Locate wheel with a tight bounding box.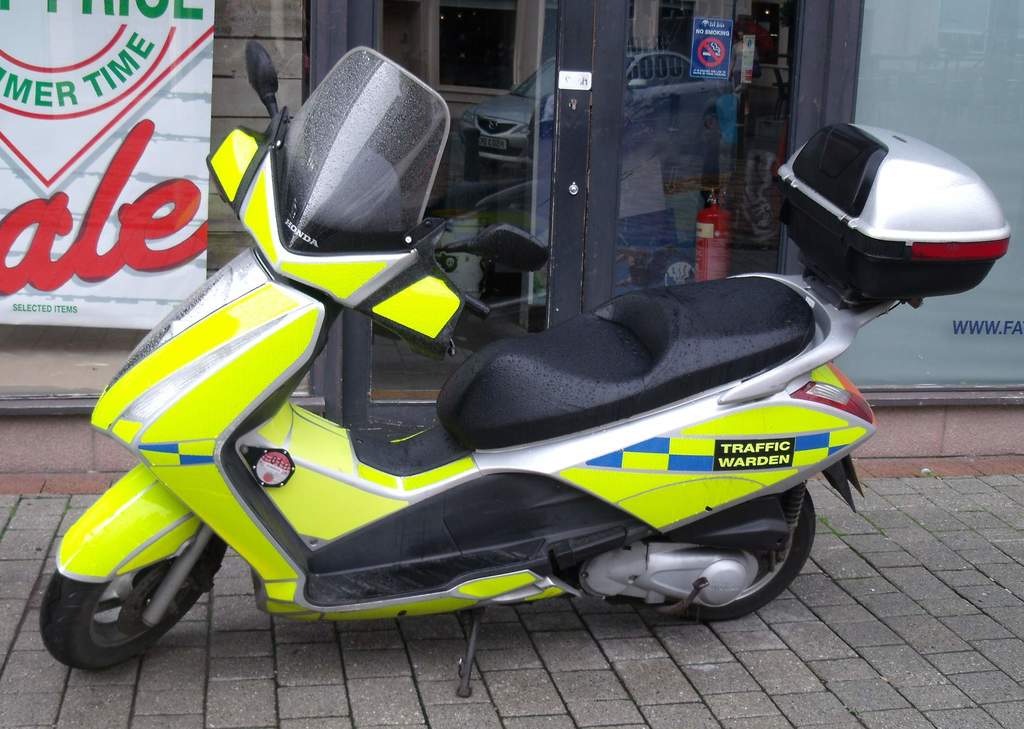
(647, 459, 819, 625).
